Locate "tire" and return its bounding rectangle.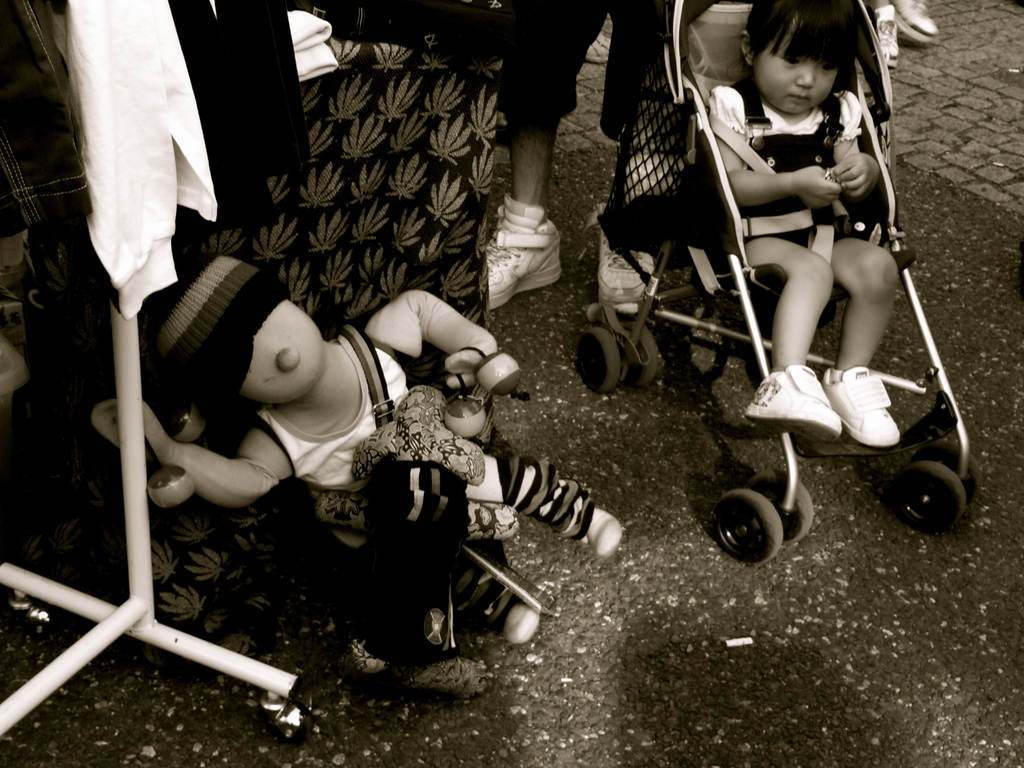
[625, 323, 660, 388].
